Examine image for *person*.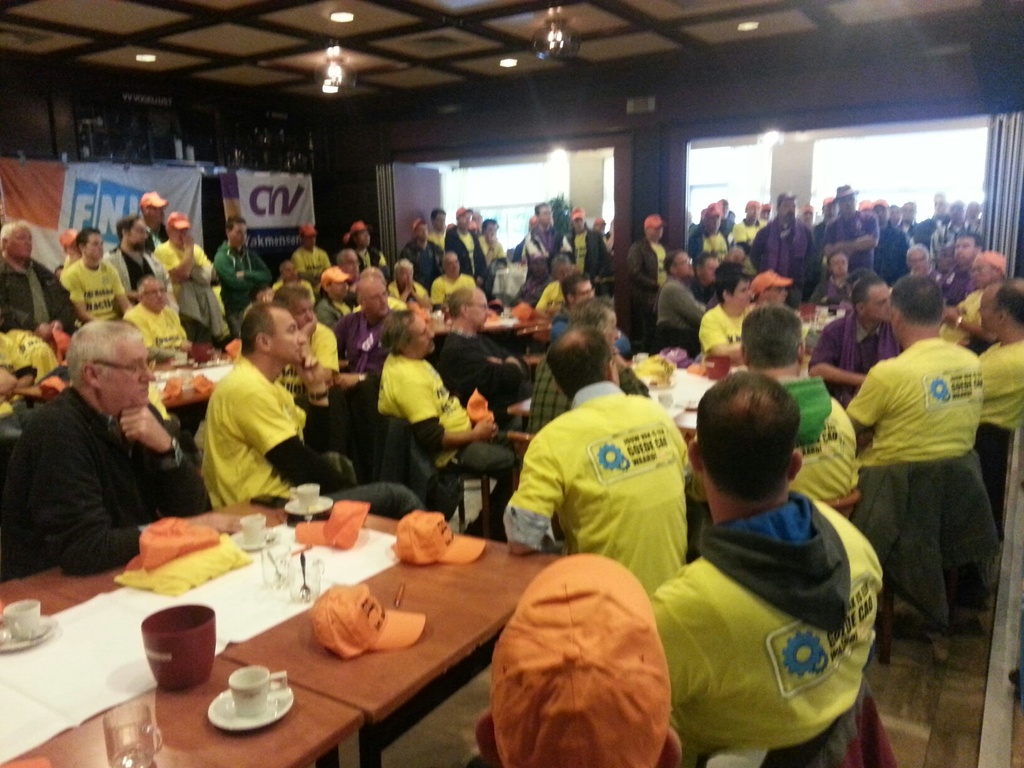
Examination result: bbox(806, 274, 906, 406).
